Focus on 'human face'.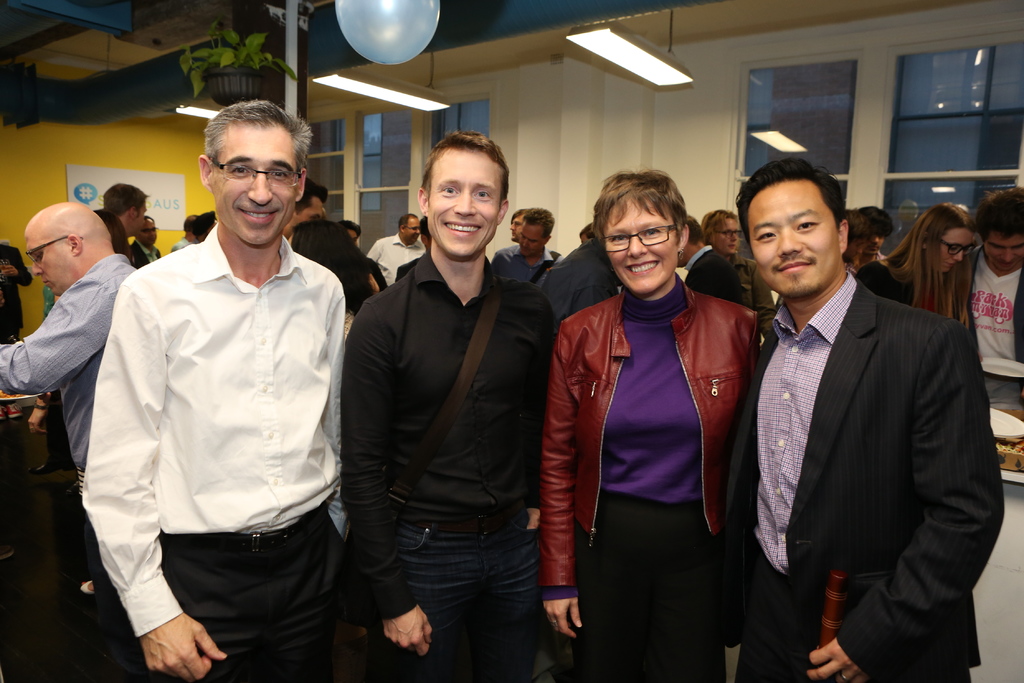
Focused at 519 225 544 250.
